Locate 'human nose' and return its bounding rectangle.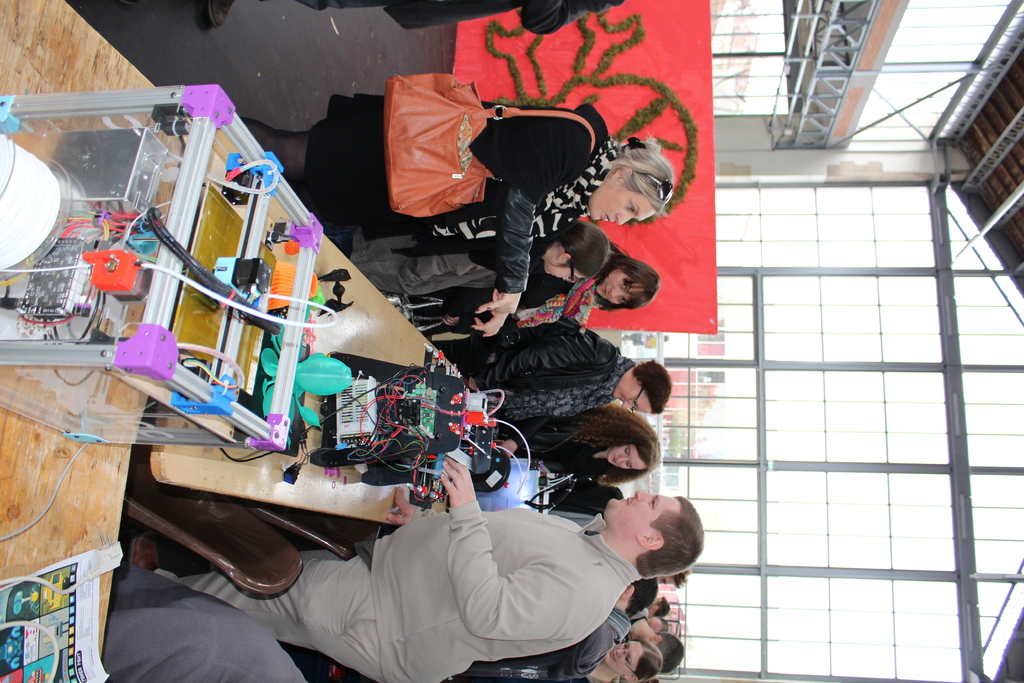
634, 487, 652, 500.
